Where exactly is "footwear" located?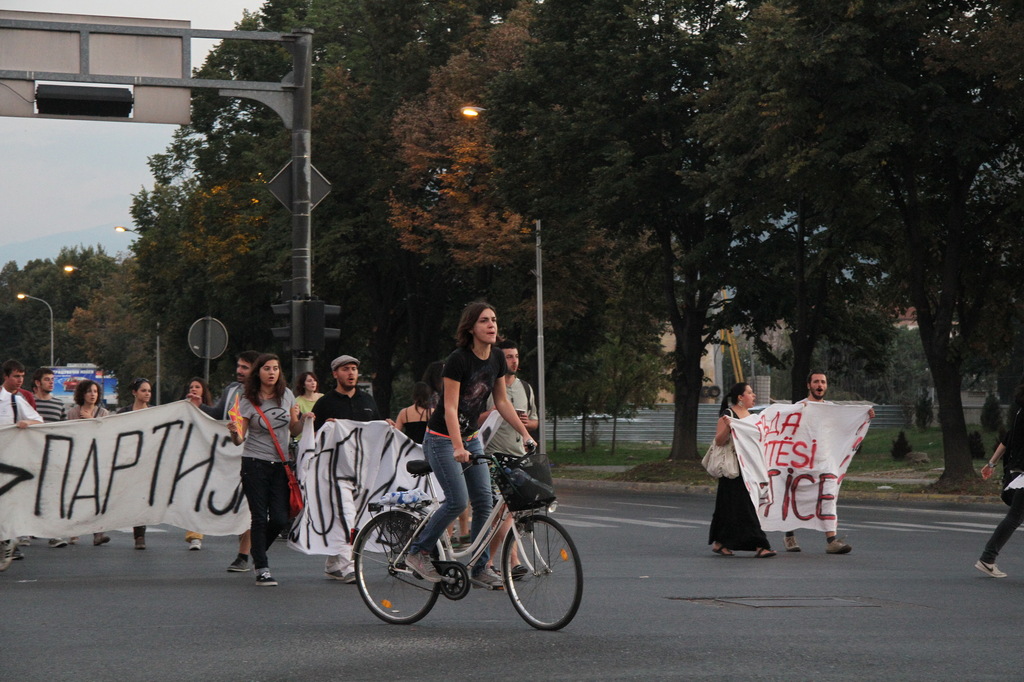
Its bounding box is region(404, 550, 438, 581).
